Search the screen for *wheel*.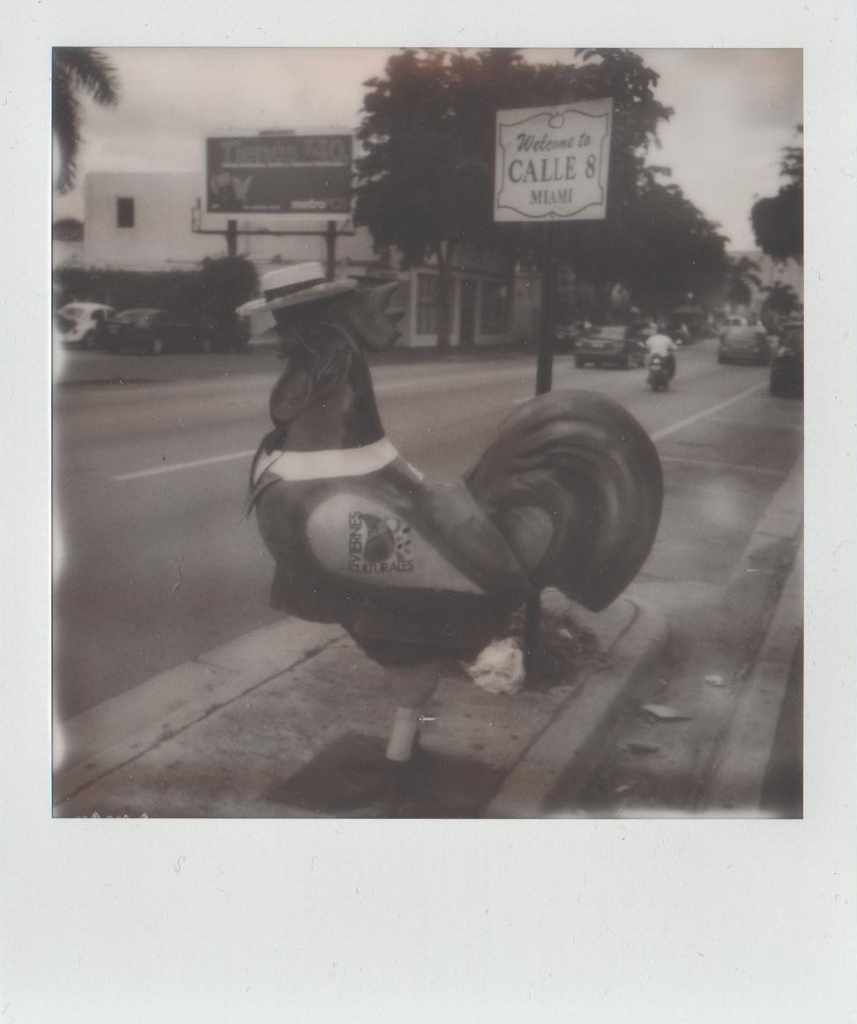
Found at <region>624, 360, 632, 371</region>.
